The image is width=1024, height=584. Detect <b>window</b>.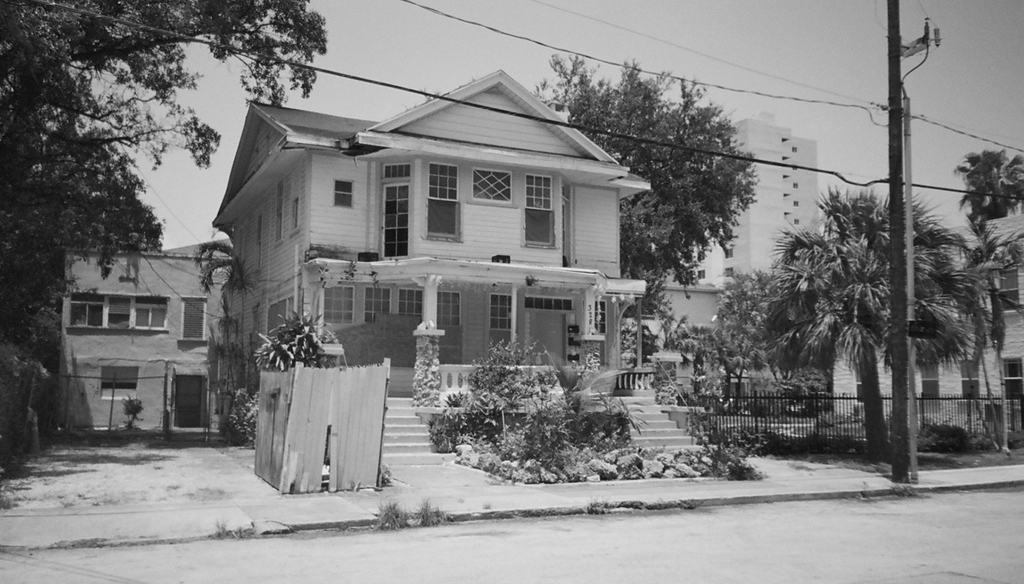
Detection: Rect(525, 174, 554, 243).
